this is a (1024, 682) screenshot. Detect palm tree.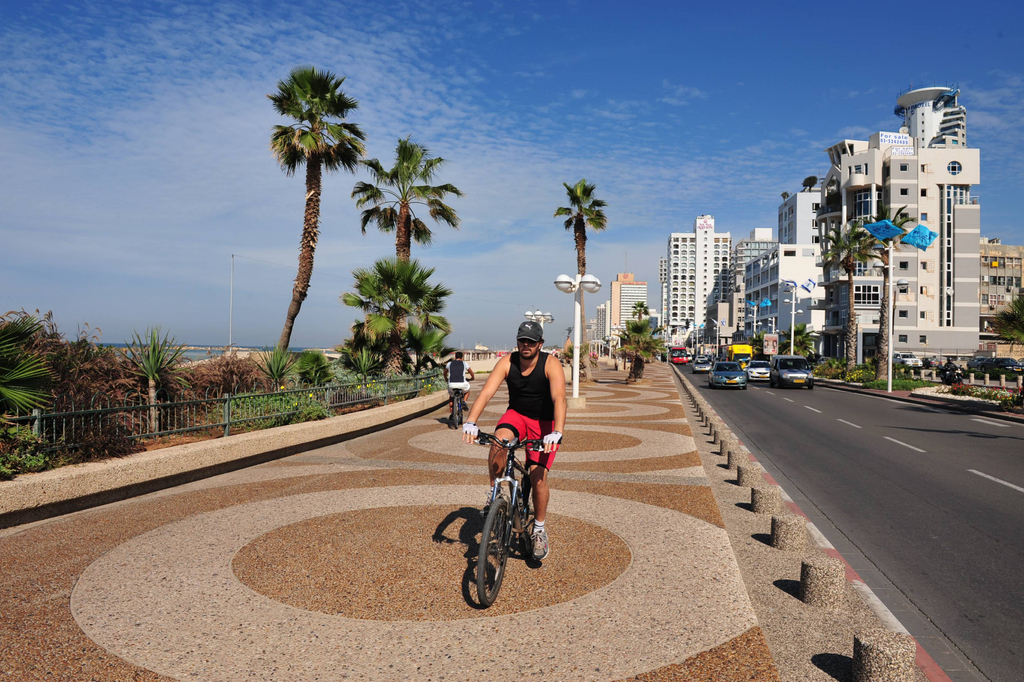
BBox(349, 133, 466, 280).
